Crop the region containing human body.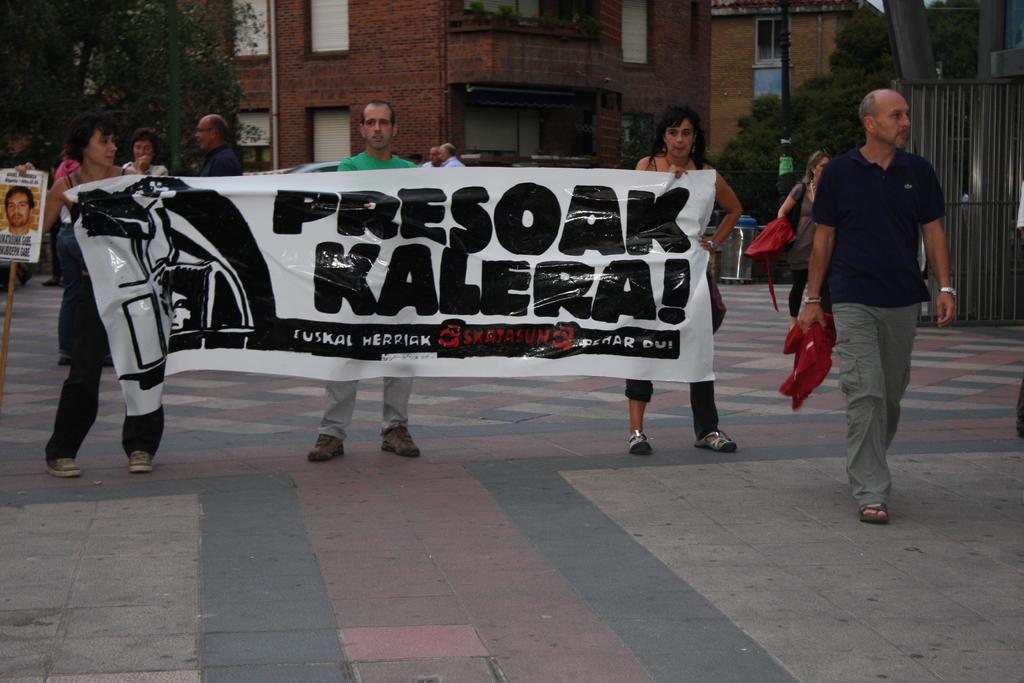
Crop region: detection(803, 88, 951, 525).
